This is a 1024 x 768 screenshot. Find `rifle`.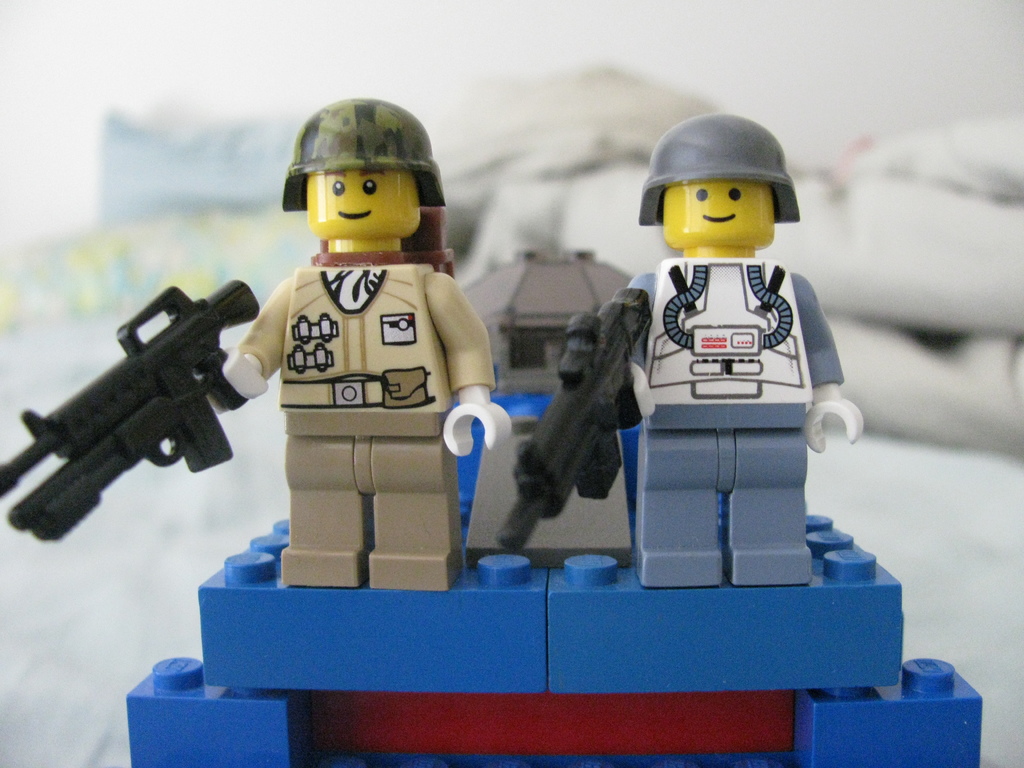
Bounding box: left=0, top=253, right=271, bottom=569.
